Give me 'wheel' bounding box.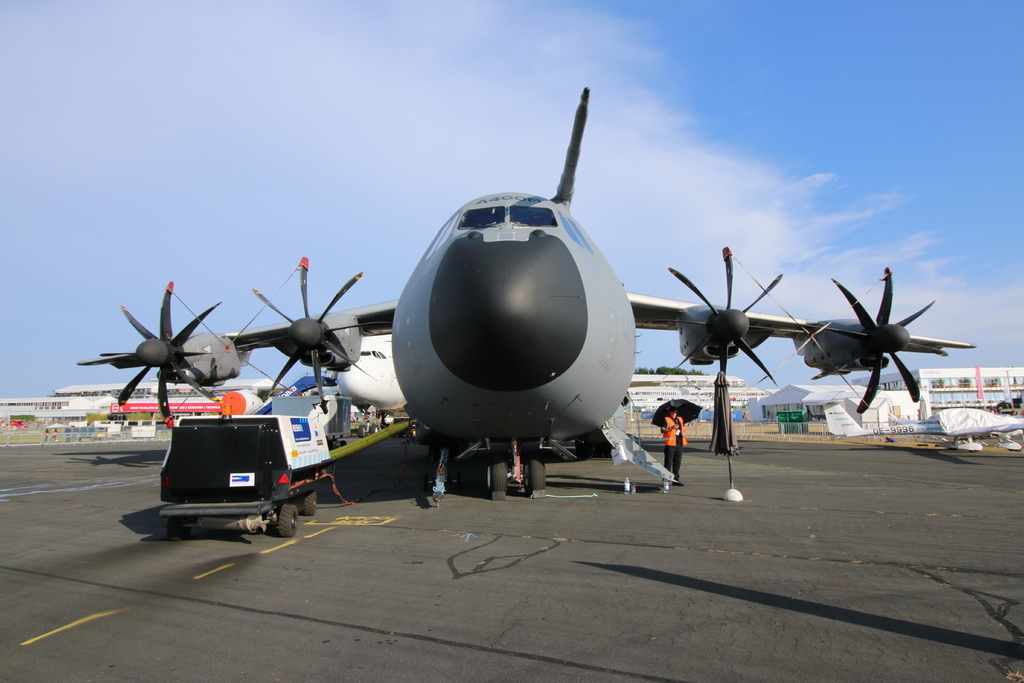
x1=299 y1=486 x2=319 y2=513.
